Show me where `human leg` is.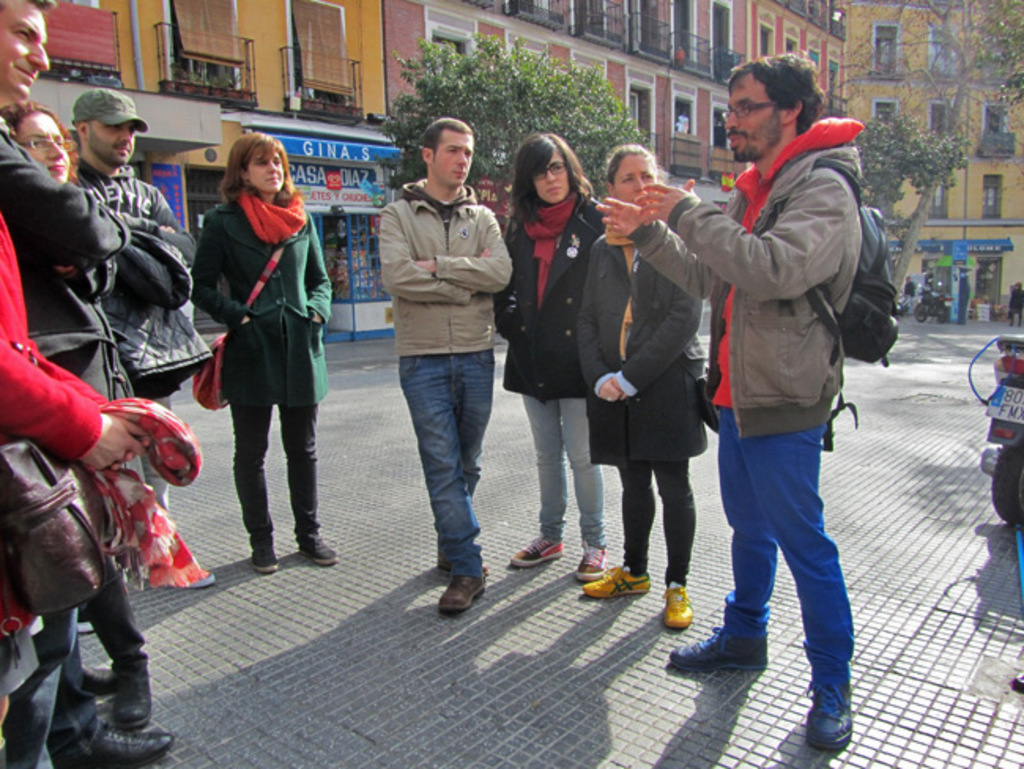
`human leg` is at l=276, t=339, r=332, b=569.
